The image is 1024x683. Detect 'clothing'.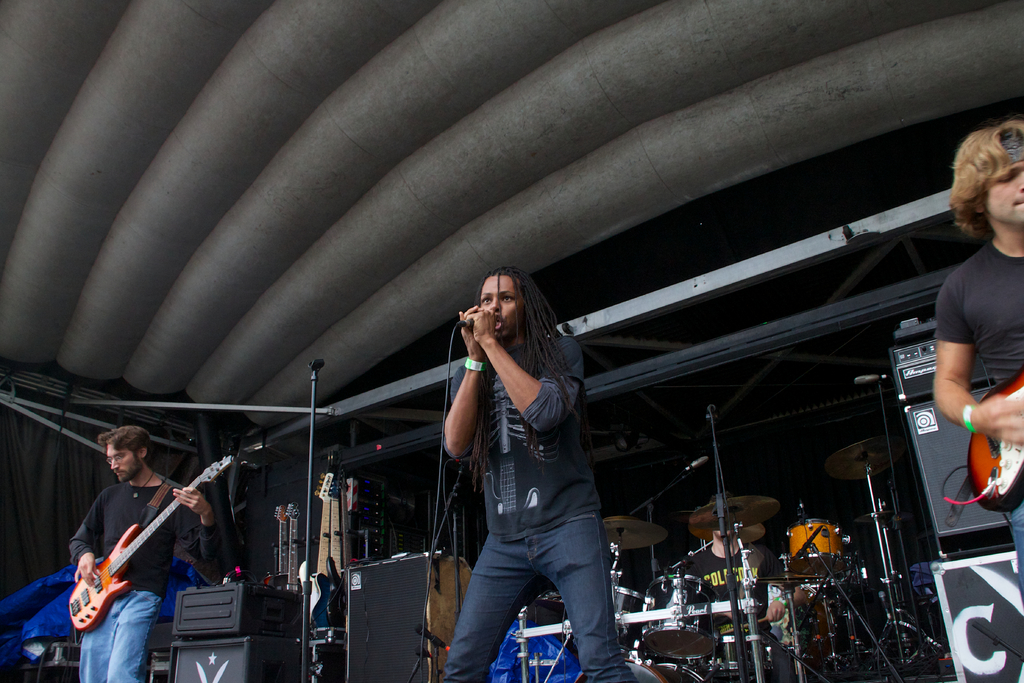
Detection: (x1=68, y1=589, x2=161, y2=682).
